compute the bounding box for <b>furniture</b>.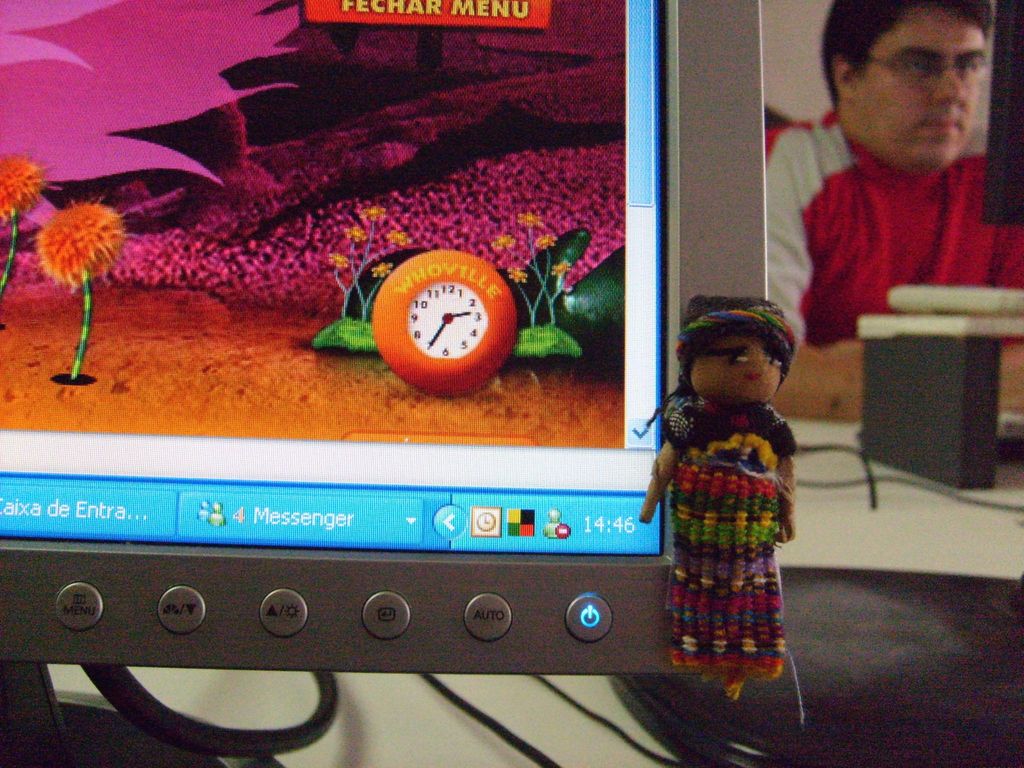
(47, 410, 1023, 767).
